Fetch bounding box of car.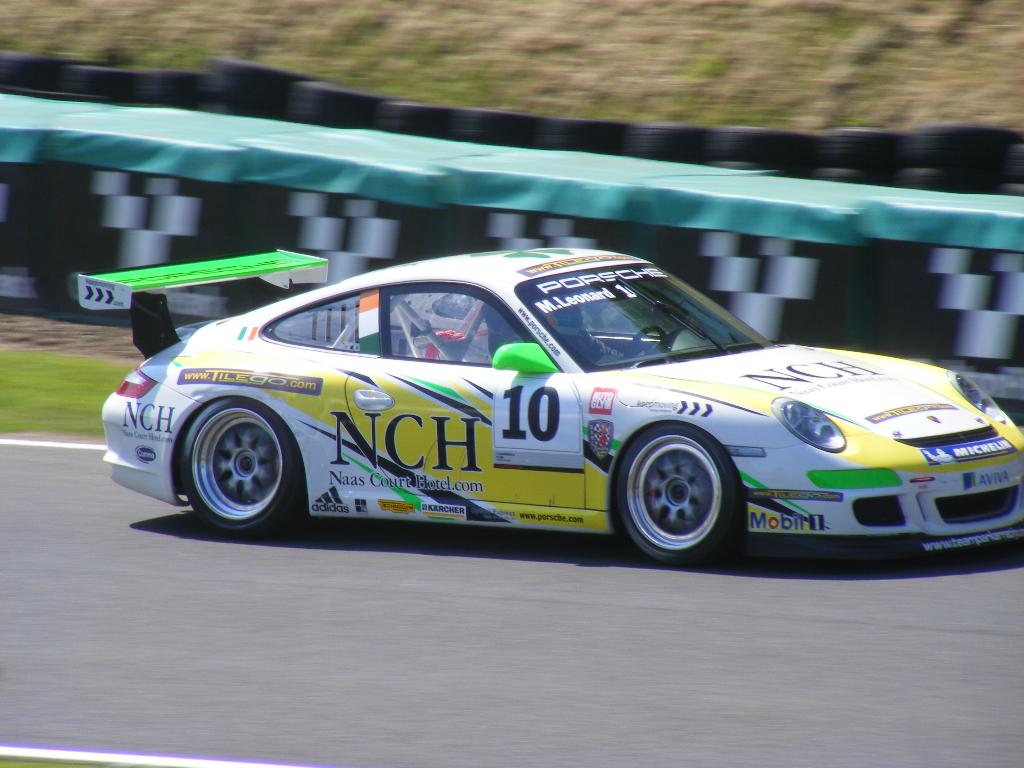
Bbox: bbox(76, 239, 1023, 561).
